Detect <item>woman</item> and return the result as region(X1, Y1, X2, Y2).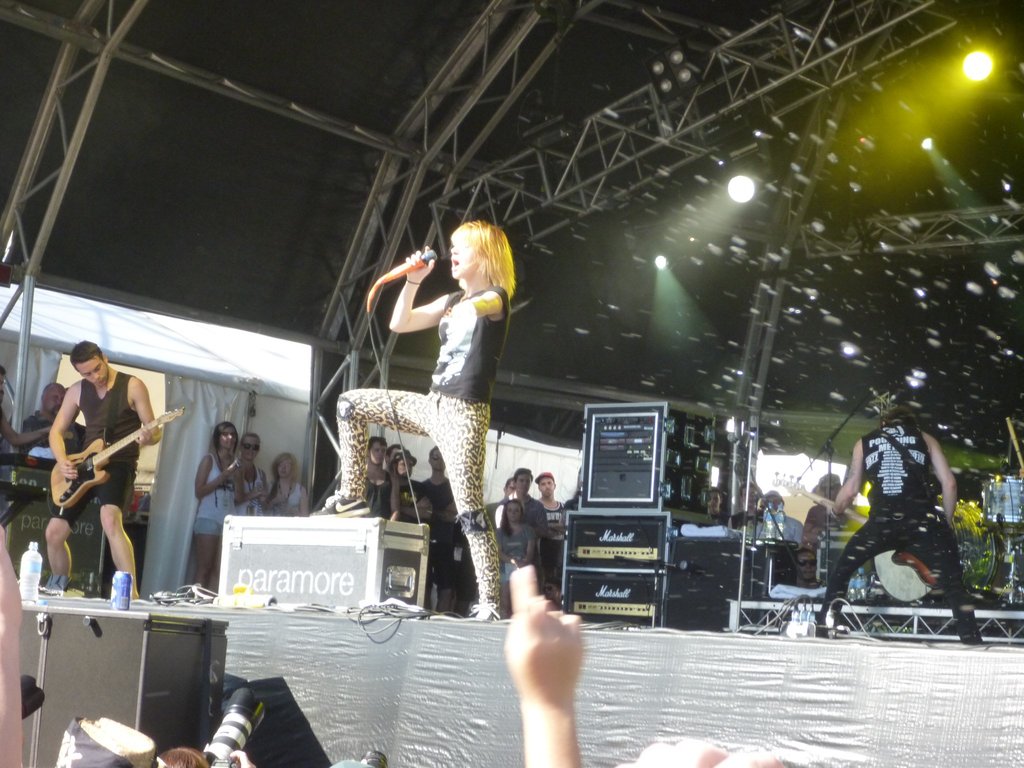
region(189, 425, 247, 593).
